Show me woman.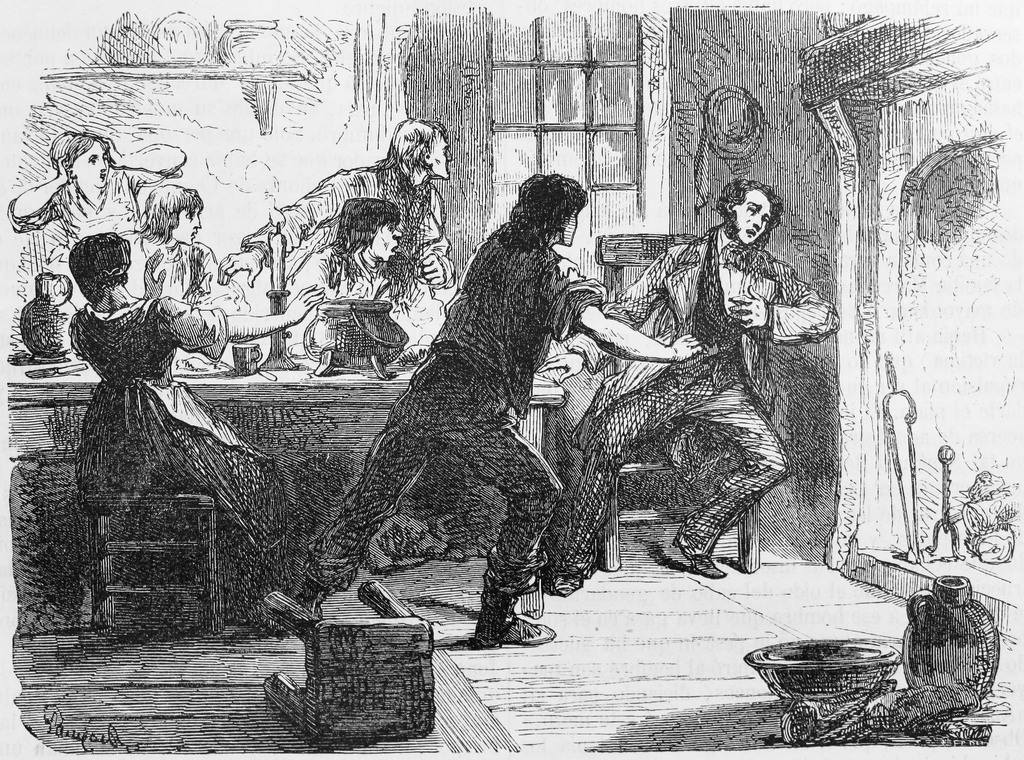
woman is here: [x1=10, y1=131, x2=188, y2=315].
